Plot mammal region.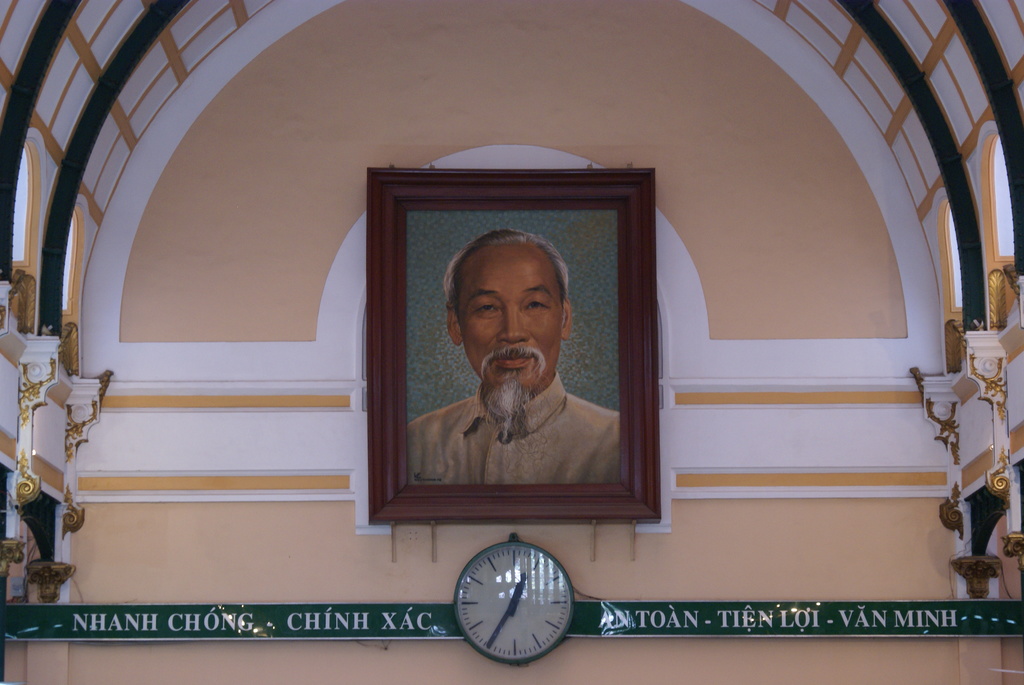
Plotted at (left=399, top=205, right=627, bottom=523).
